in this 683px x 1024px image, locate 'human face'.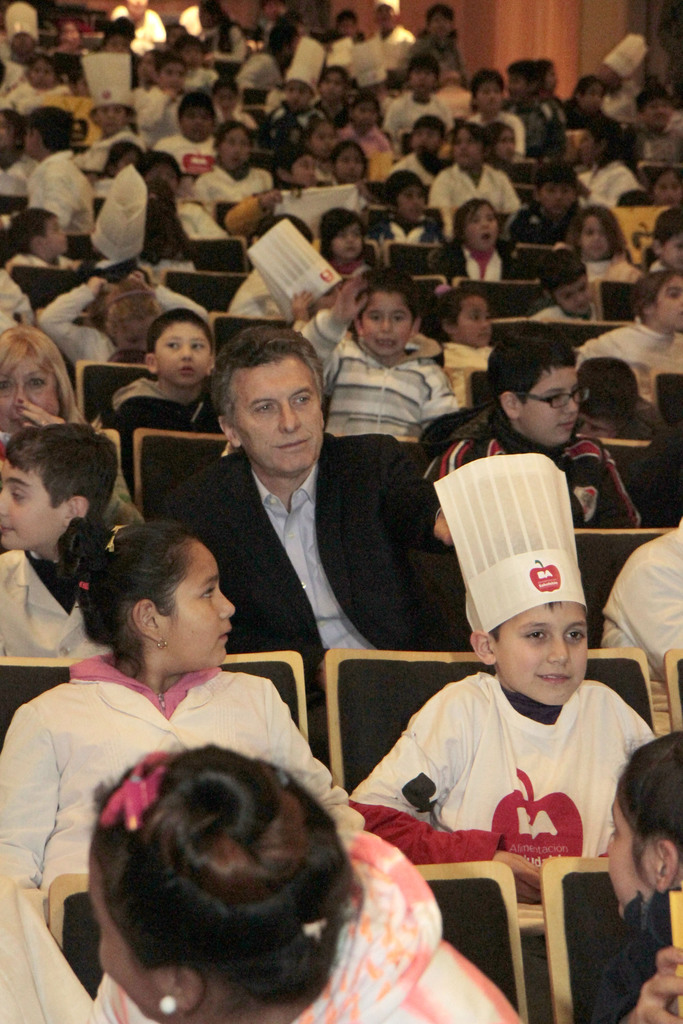
Bounding box: <region>43, 214, 67, 253</region>.
